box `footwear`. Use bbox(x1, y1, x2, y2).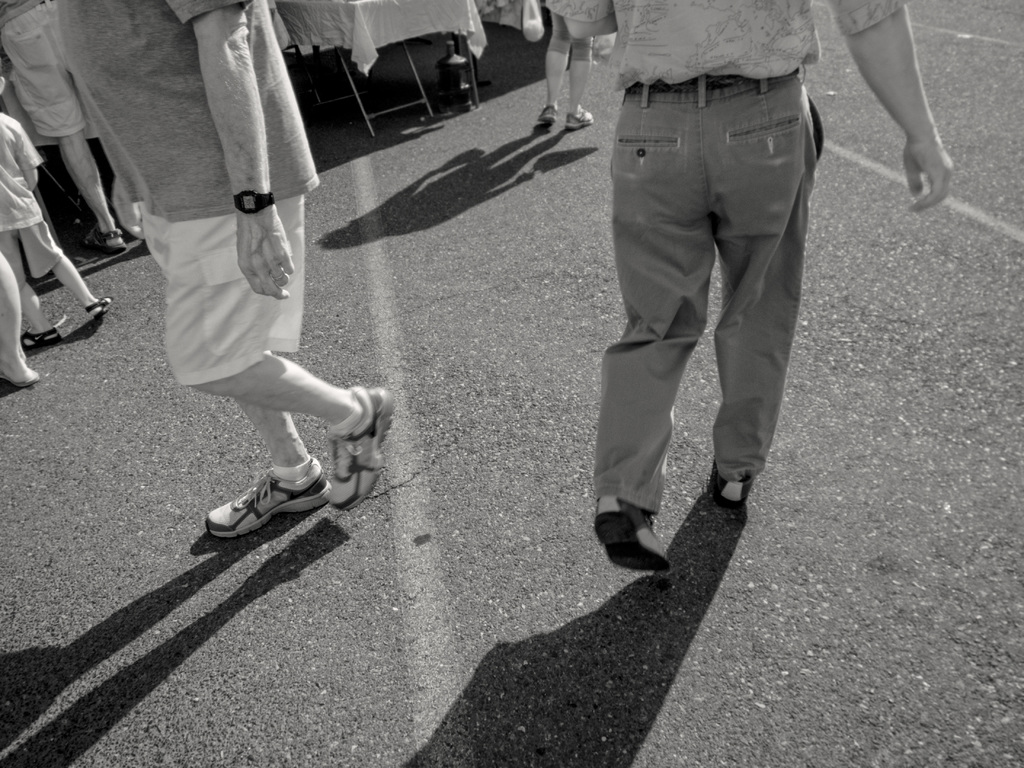
bbox(318, 383, 403, 511).
